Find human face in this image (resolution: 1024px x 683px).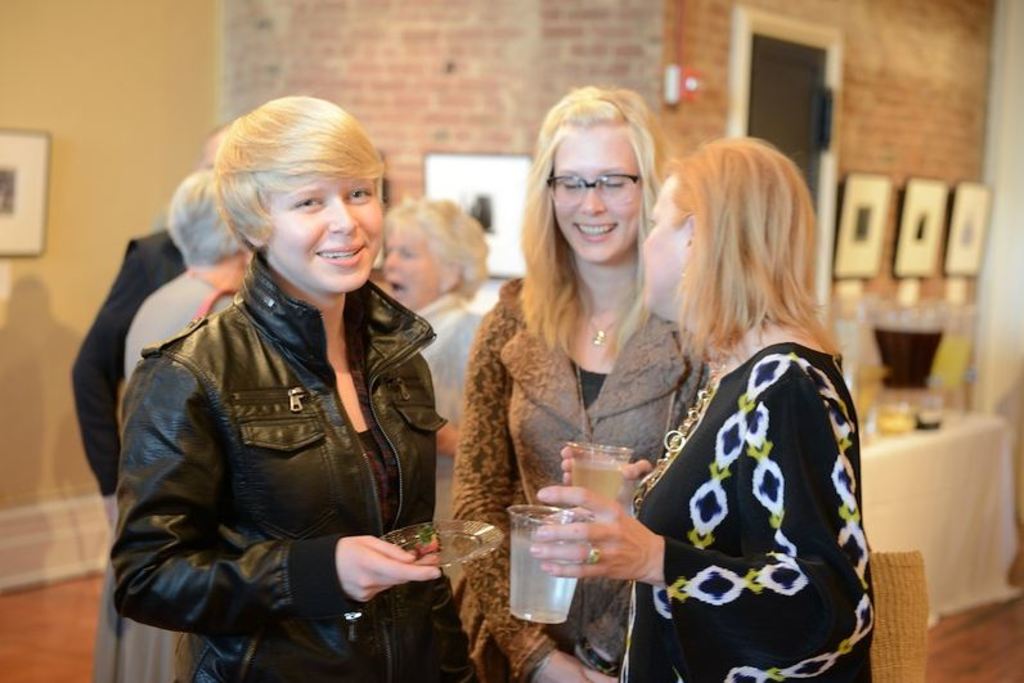
642, 178, 686, 310.
